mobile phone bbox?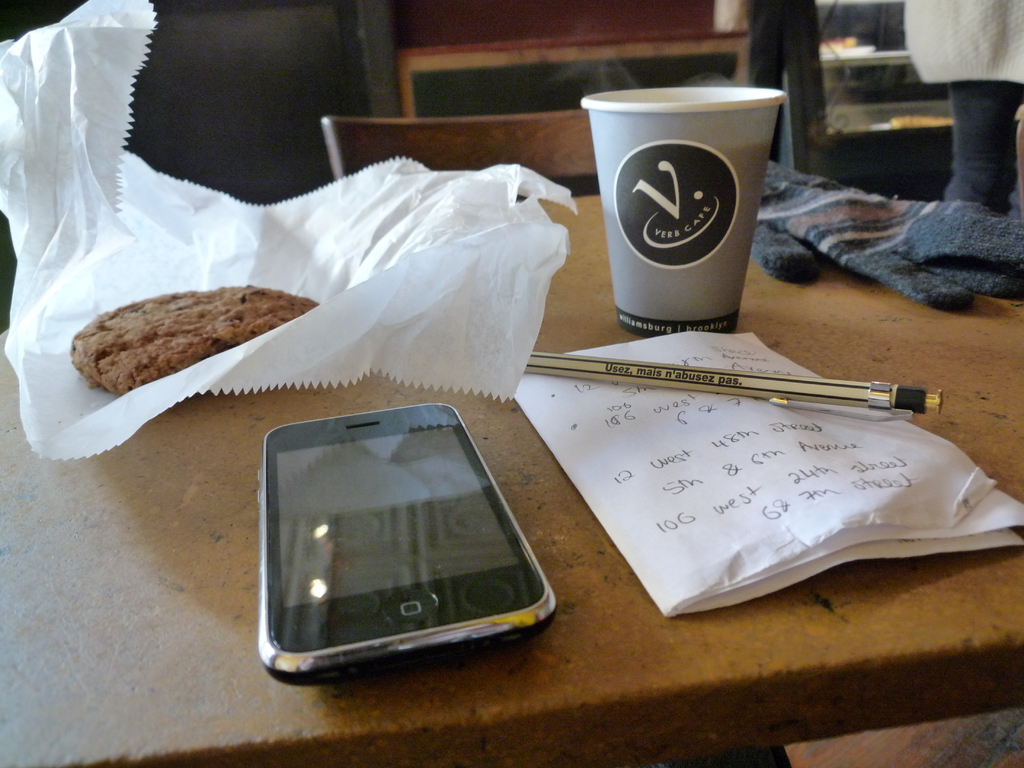
locate(230, 397, 572, 673)
